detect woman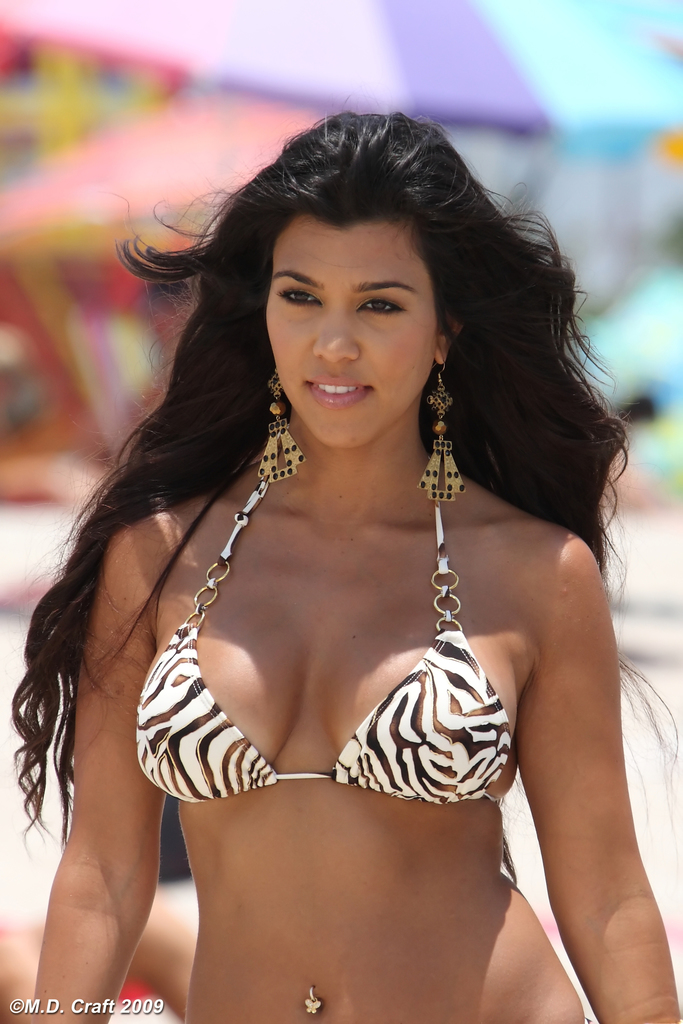
(17, 92, 673, 986)
